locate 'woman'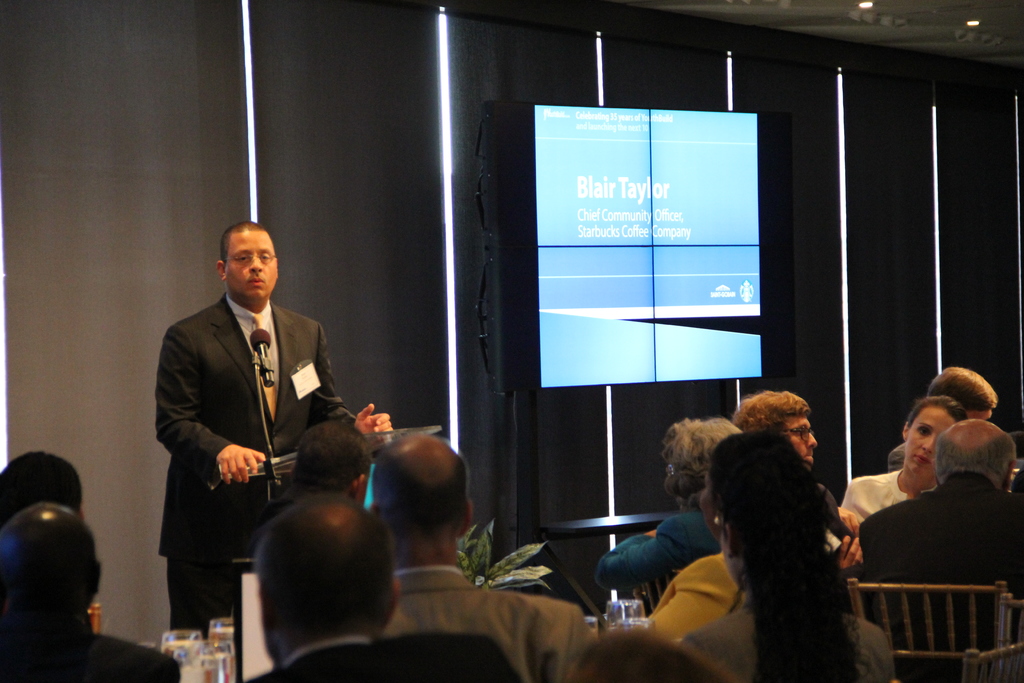
<box>593,412,740,613</box>
